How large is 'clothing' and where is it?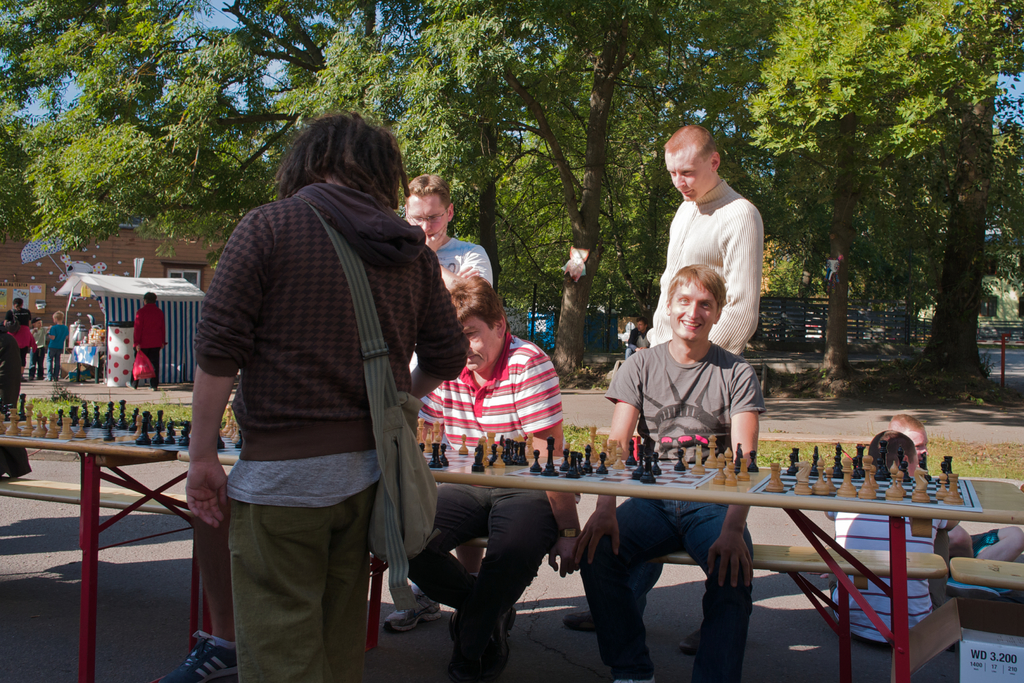
Bounding box: rect(614, 344, 784, 682).
